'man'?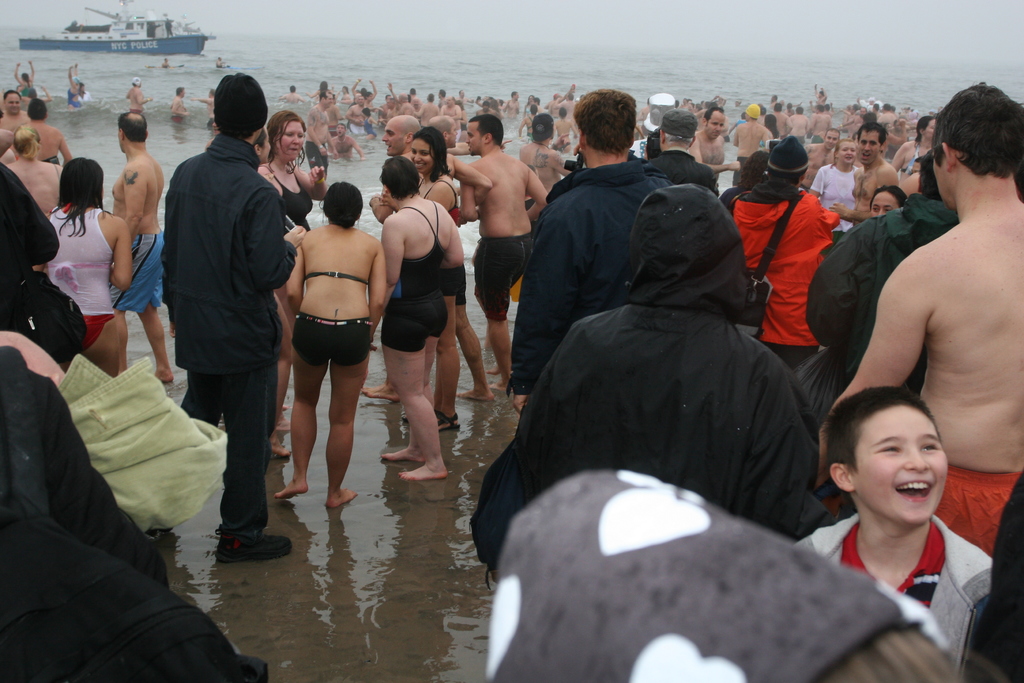
732/136/842/367
